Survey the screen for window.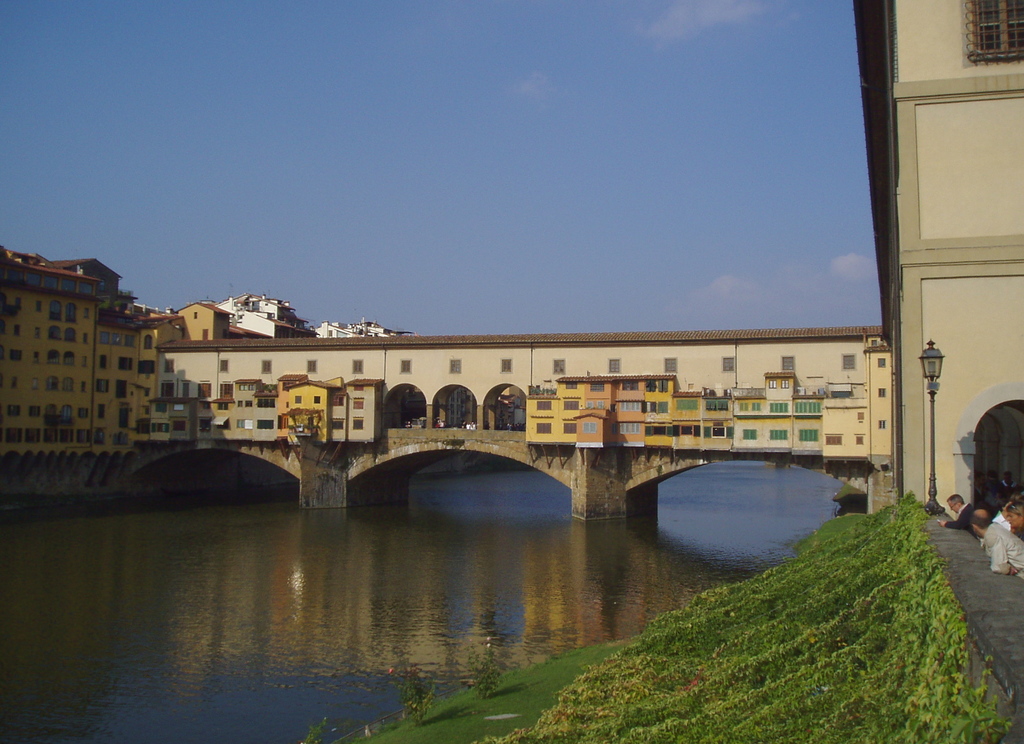
Survey found: 64:302:76:323.
